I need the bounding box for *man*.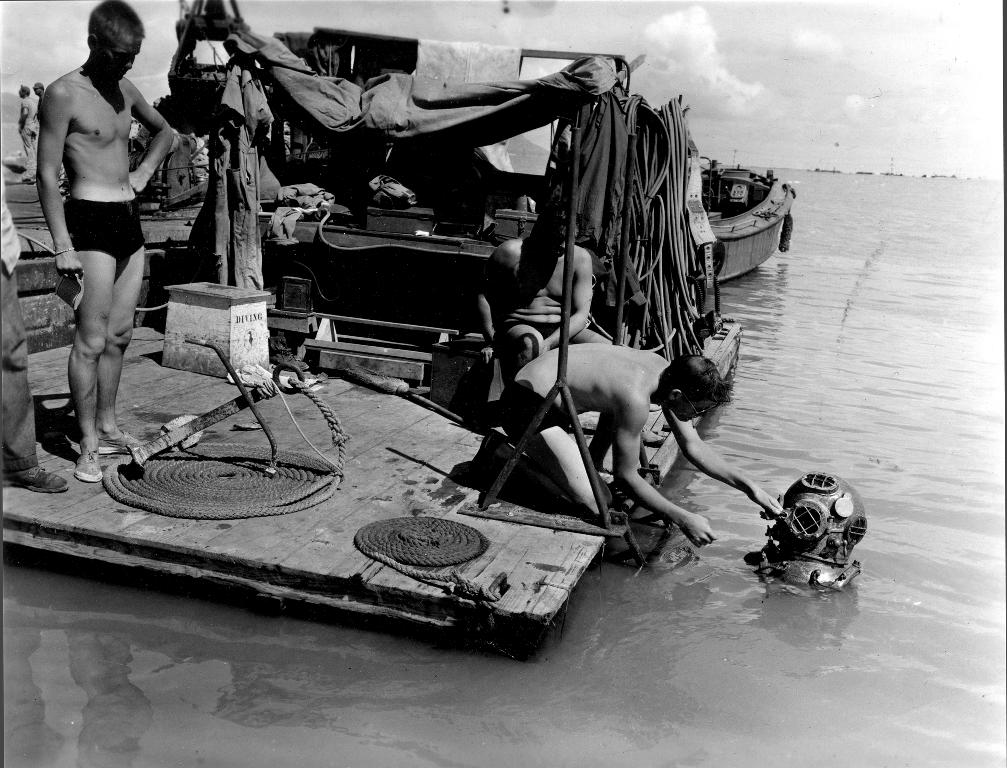
Here it is: select_region(453, 353, 784, 546).
